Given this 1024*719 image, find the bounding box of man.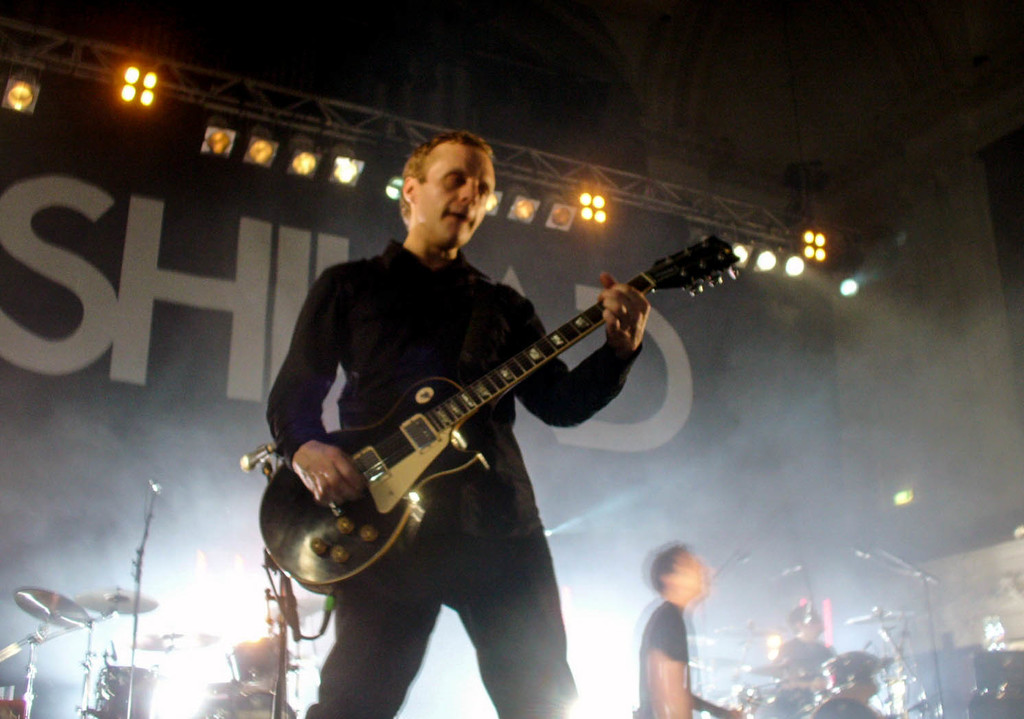
x1=248 y1=110 x2=754 y2=693.
